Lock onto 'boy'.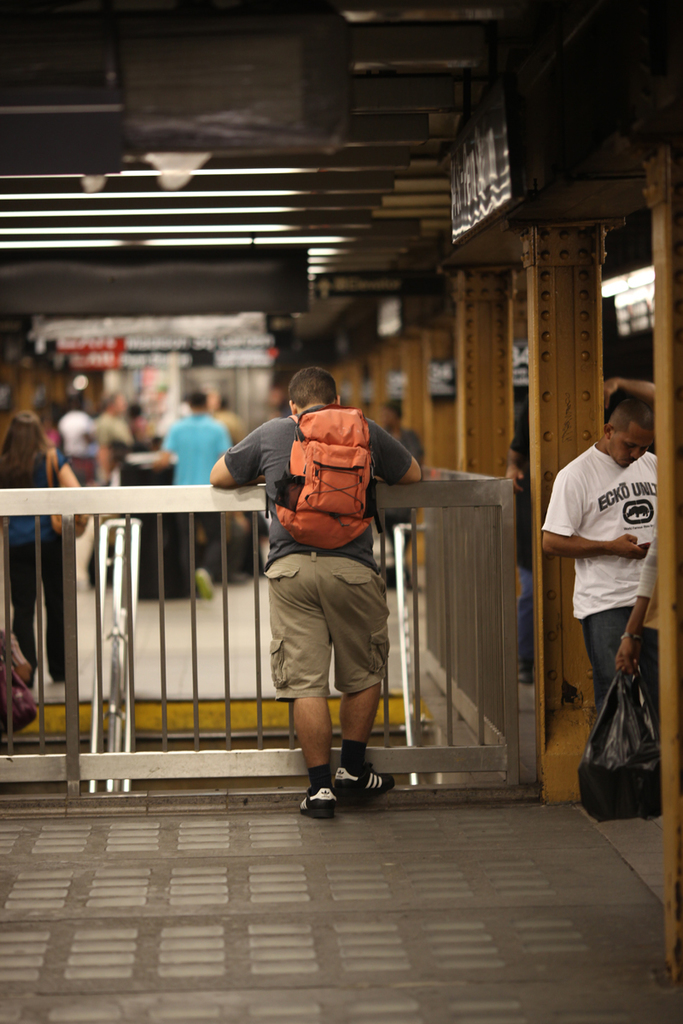
Locked: [209, 369, 426, 820].
